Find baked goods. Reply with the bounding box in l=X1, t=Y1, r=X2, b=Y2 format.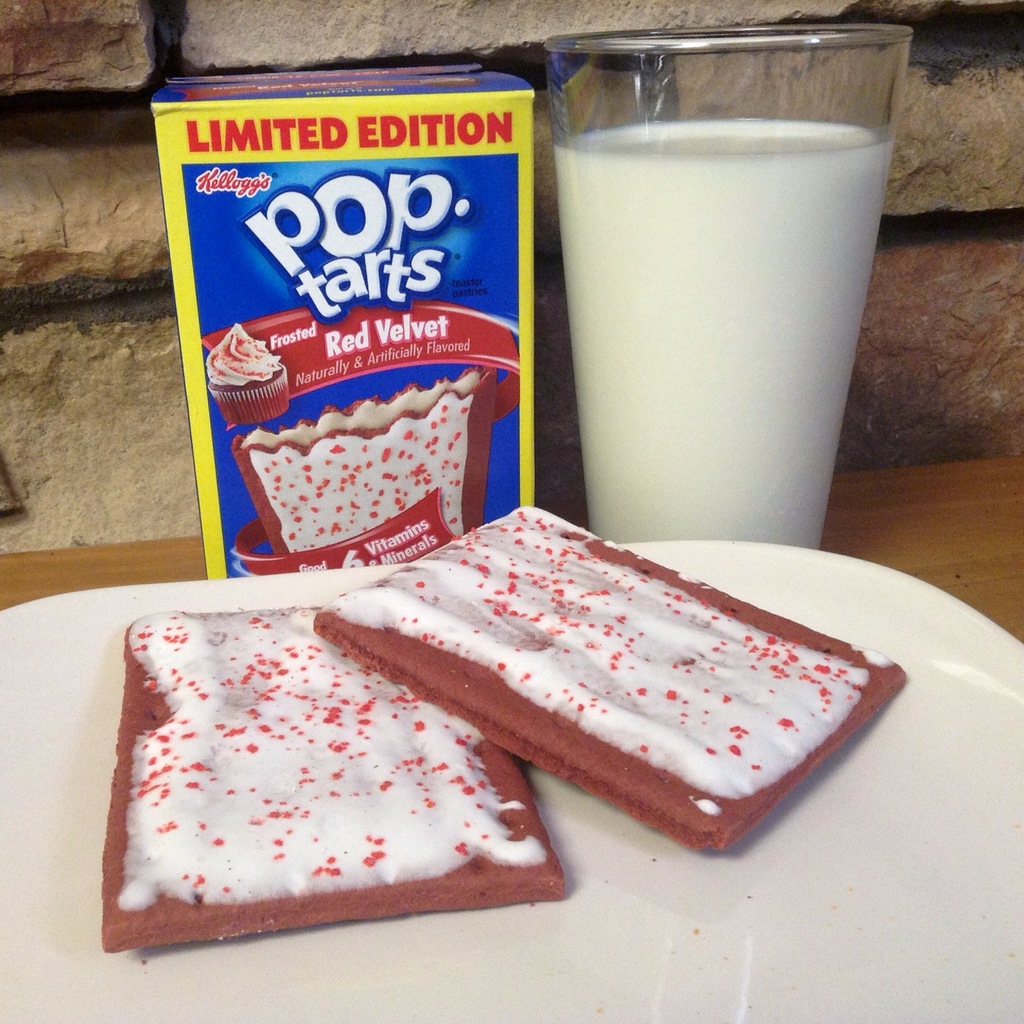
l=204, t=319, r=293, b=430.
